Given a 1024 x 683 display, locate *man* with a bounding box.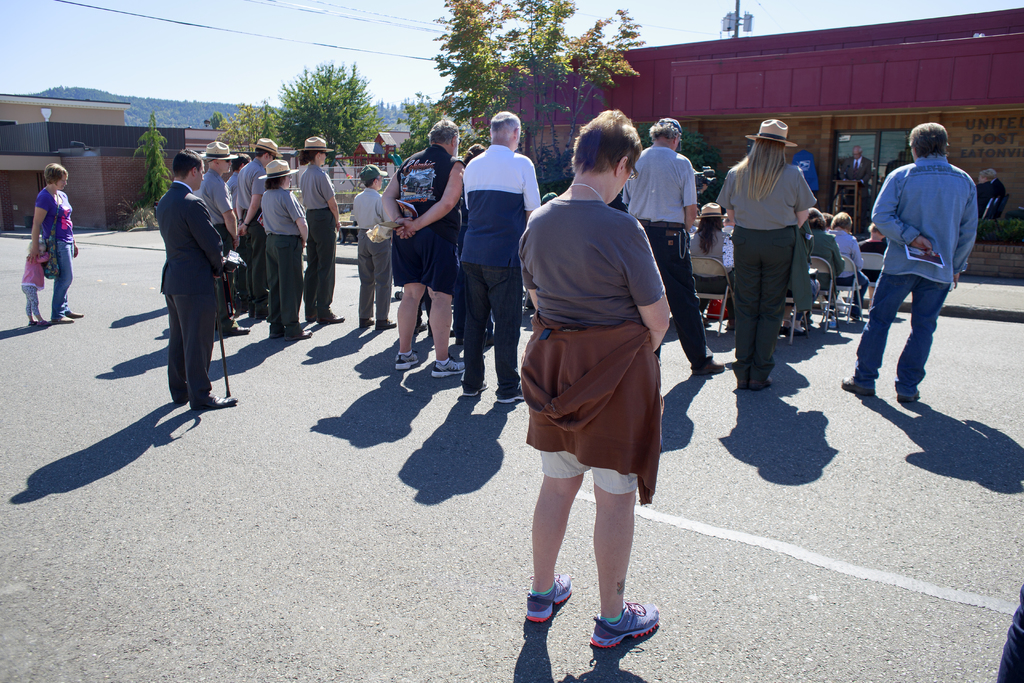
Located: (left=150, top=141, right=231, bottom=421).
